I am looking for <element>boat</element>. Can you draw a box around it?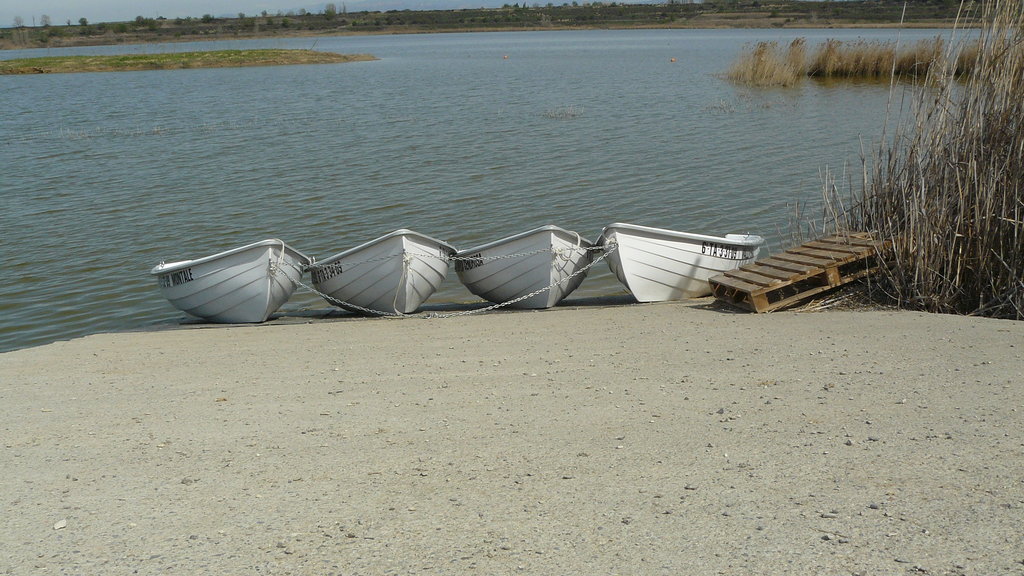
Sure, the bounding box is select_region(149, 237, 310, 321).
